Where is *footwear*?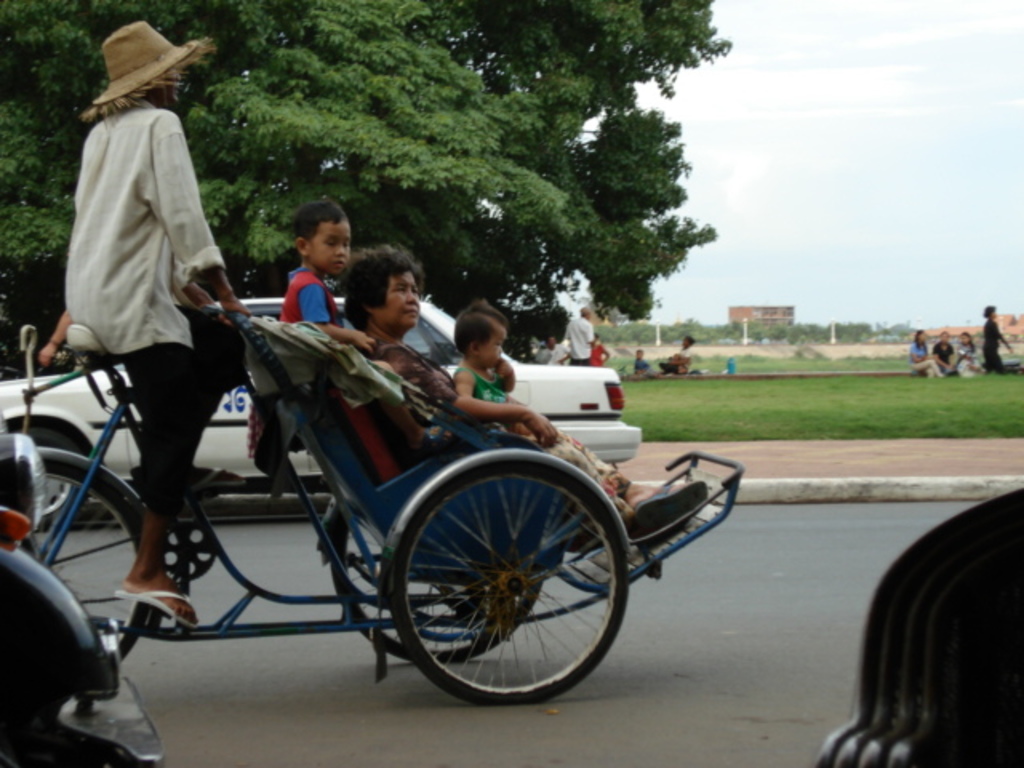
region(632, 474, 712, 530).
